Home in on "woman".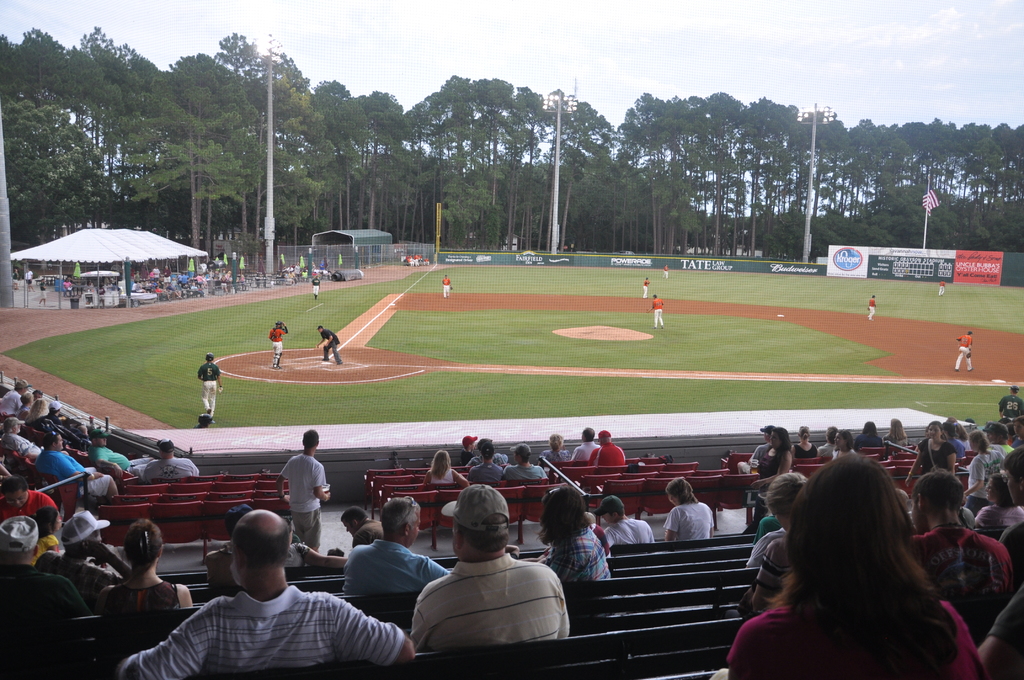
Homed in at bbox=[957, 423, 1004, 497].
